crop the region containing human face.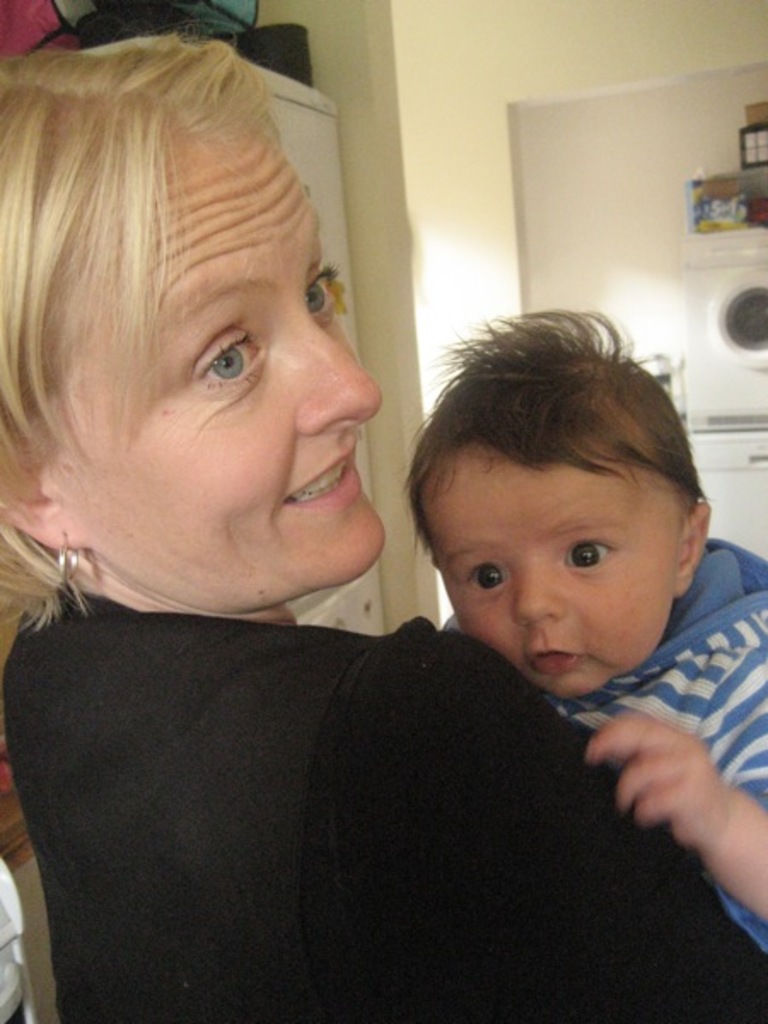
Crop region: (left=420, top=444, right=676, bottom=696).
